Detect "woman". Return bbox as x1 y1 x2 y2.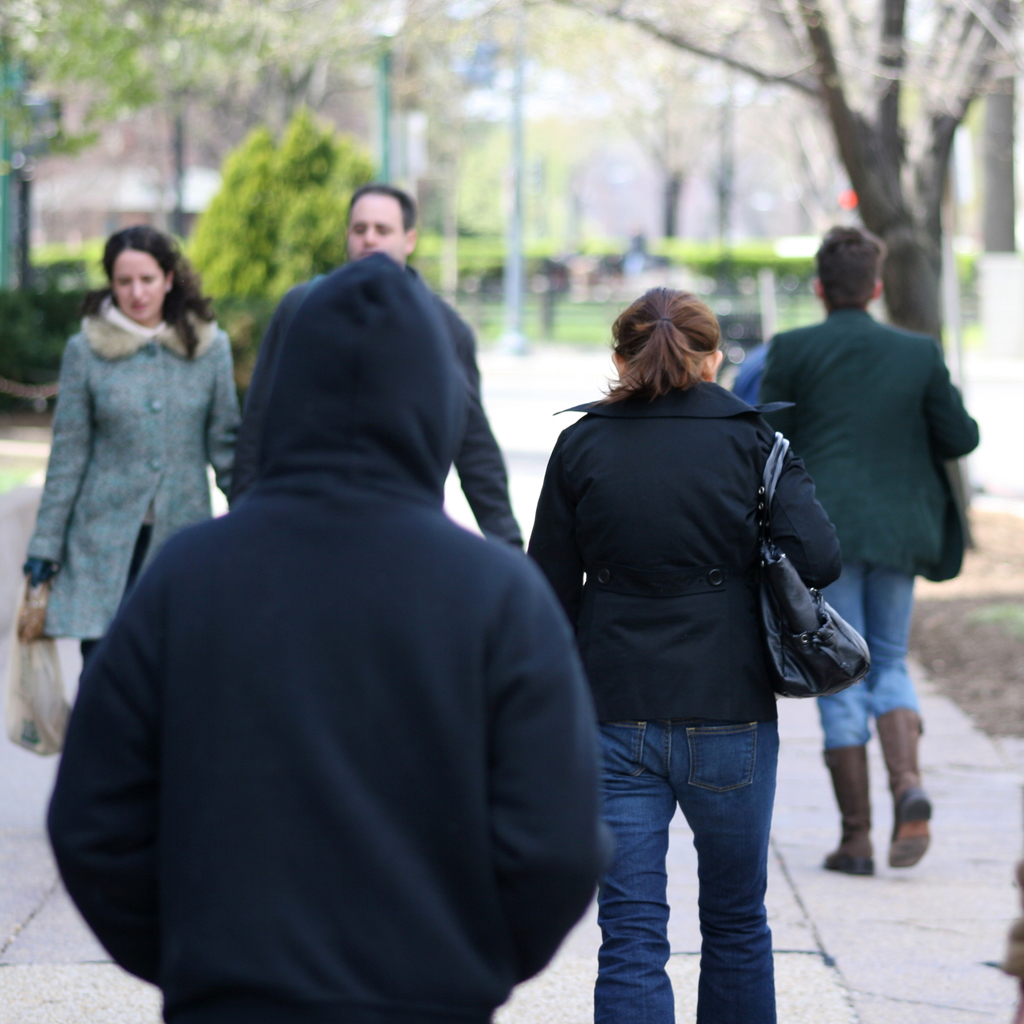
15 228 249 665.
